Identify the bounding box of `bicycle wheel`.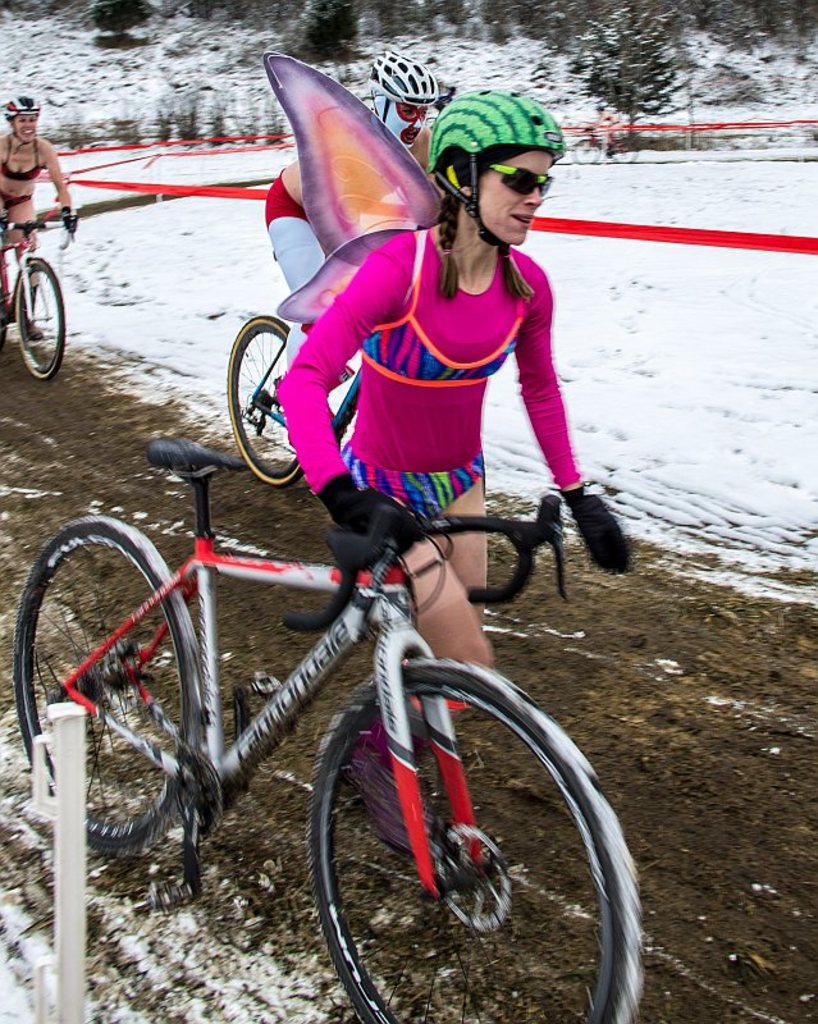
bbox(0, 247, 64, 390).
